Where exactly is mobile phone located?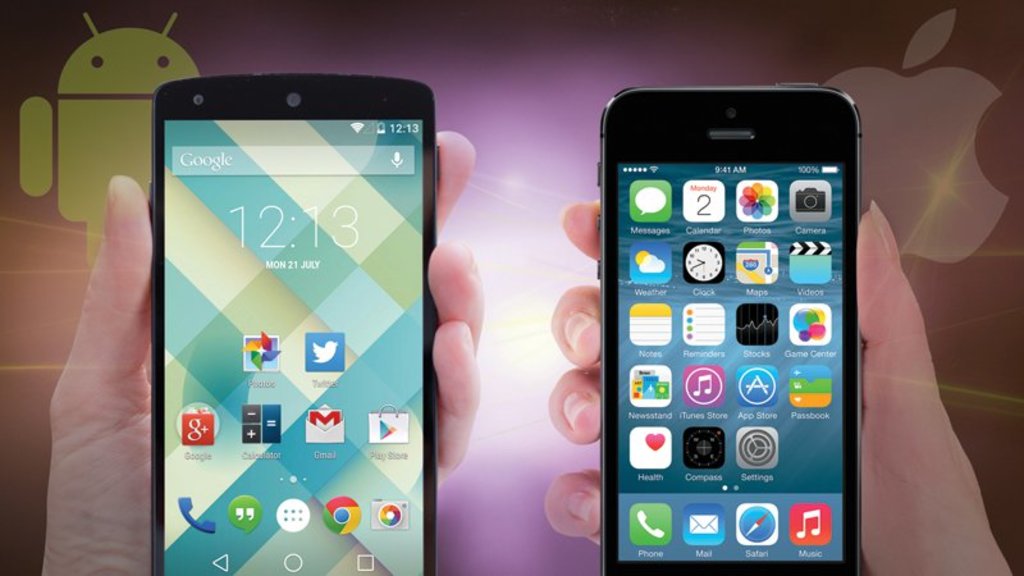
Its bounding box is x1=593, y1=82, x2=865, y2=575.
